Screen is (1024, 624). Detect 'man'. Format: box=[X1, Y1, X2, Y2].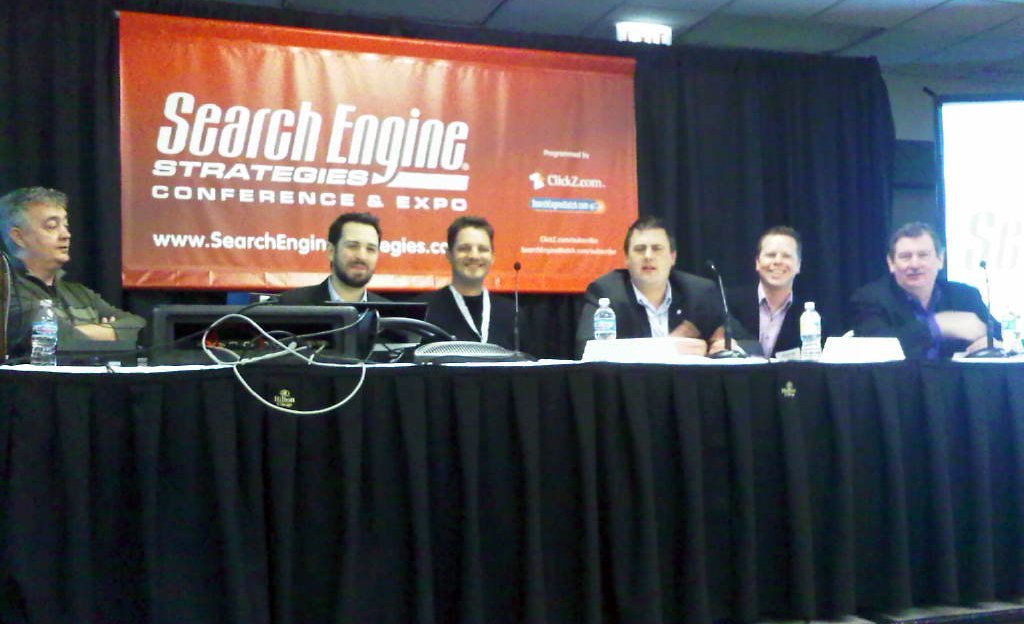
box=[0, 181, 136, 345].
